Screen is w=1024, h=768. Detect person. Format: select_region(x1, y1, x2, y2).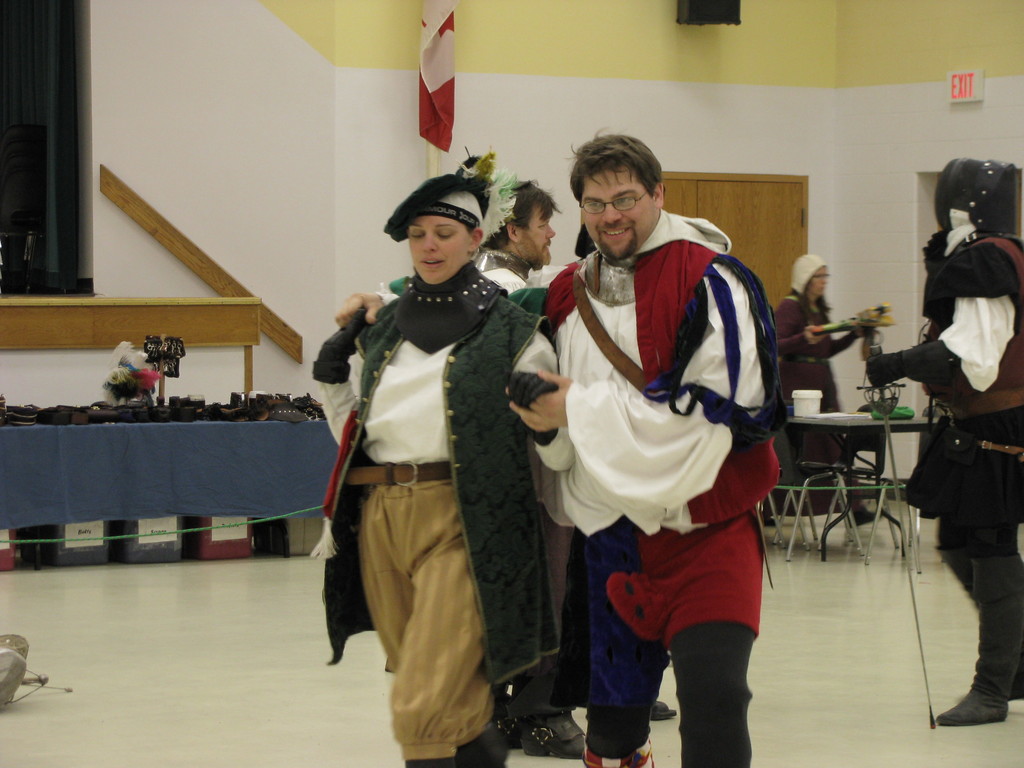
select_region(312, 152, 547, 767).
